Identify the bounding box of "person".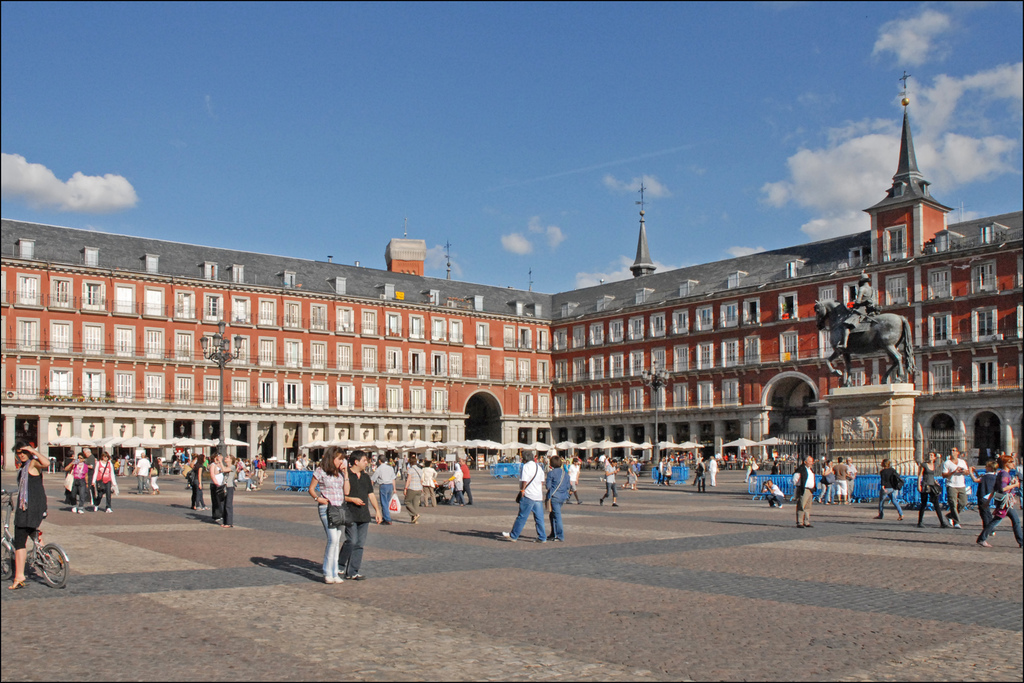
<region>150, 460, 161, 497</region>.
